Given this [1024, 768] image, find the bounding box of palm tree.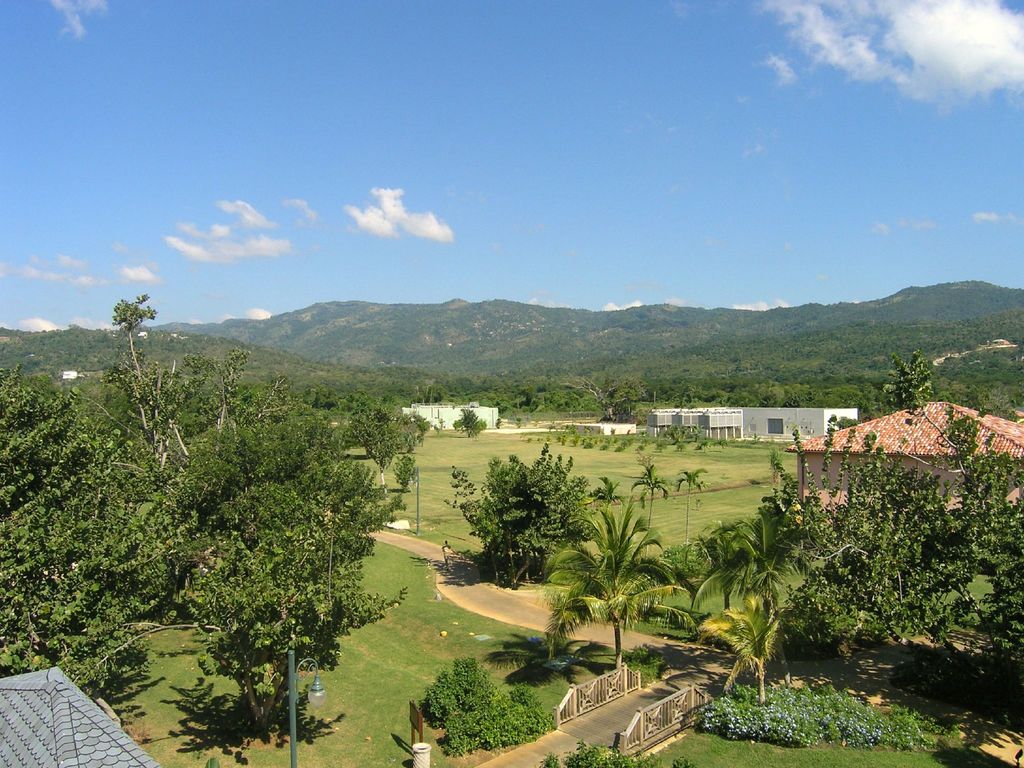
[298,381,348,433].
